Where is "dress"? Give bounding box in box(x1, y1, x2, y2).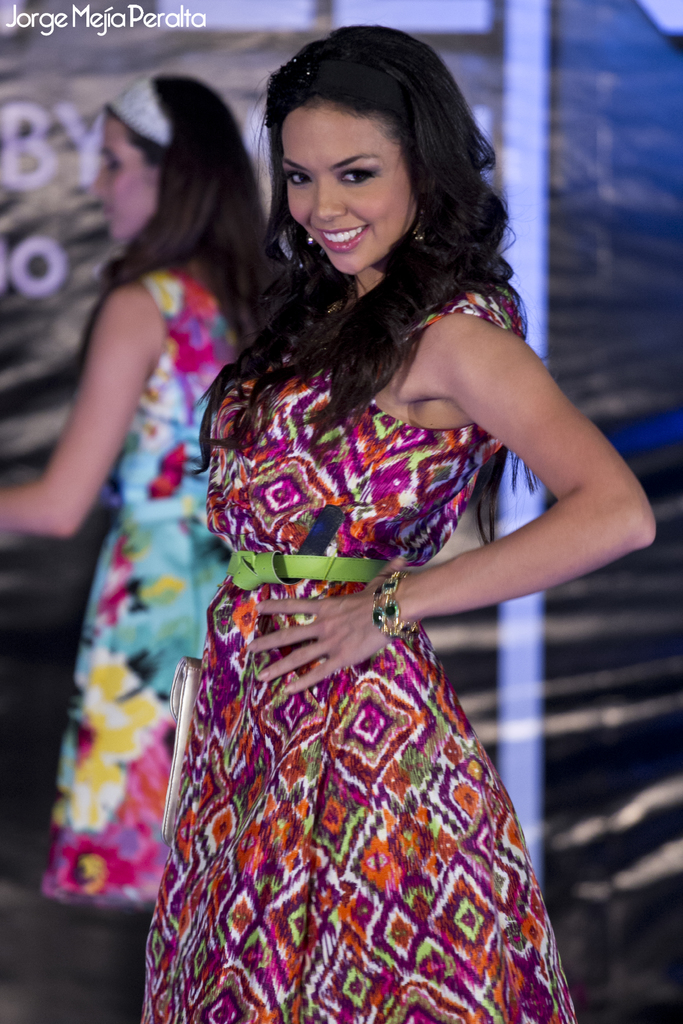
box(42, 268, 248, 910).
